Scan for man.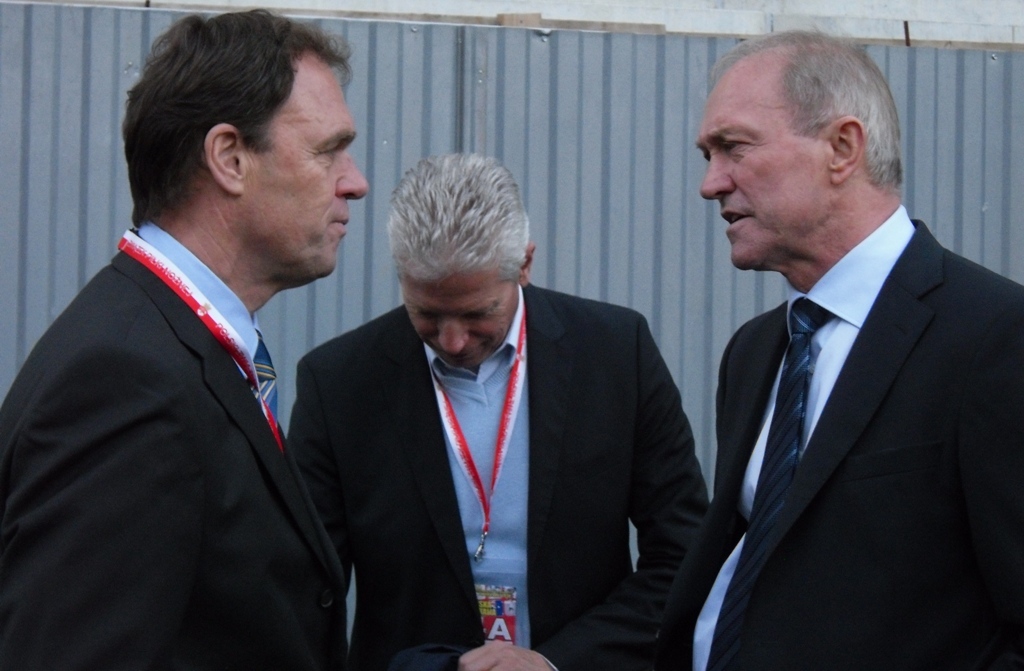
Scan result: (x1=647, y1=26, x2=1023, y2=670).
